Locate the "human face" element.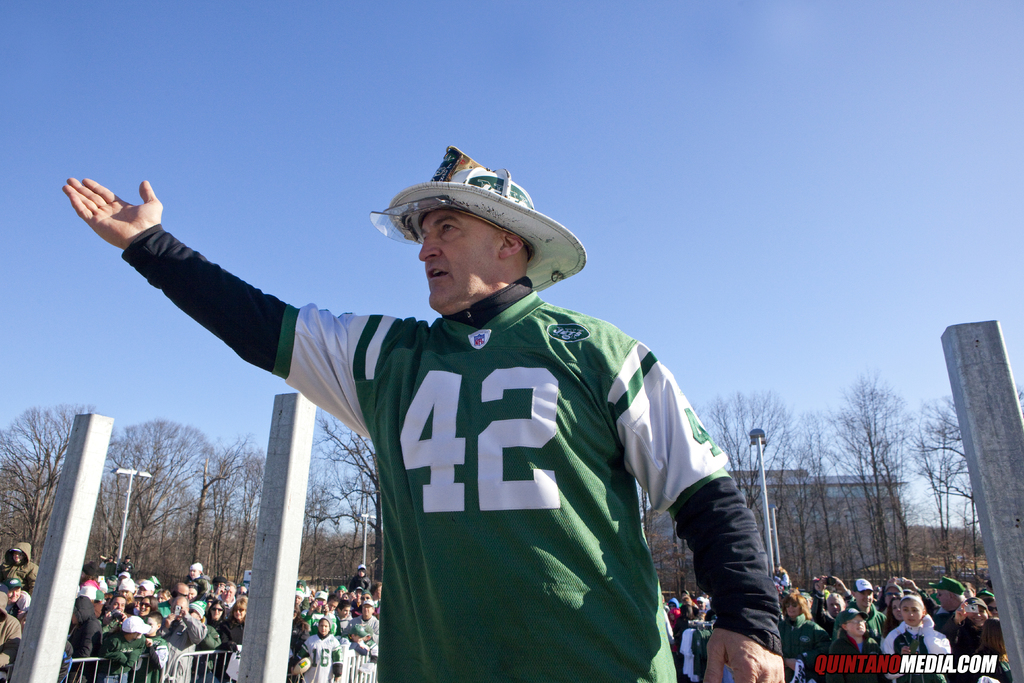
Element bbox: <bbox>109, 596, 125, 611</bbox>.
